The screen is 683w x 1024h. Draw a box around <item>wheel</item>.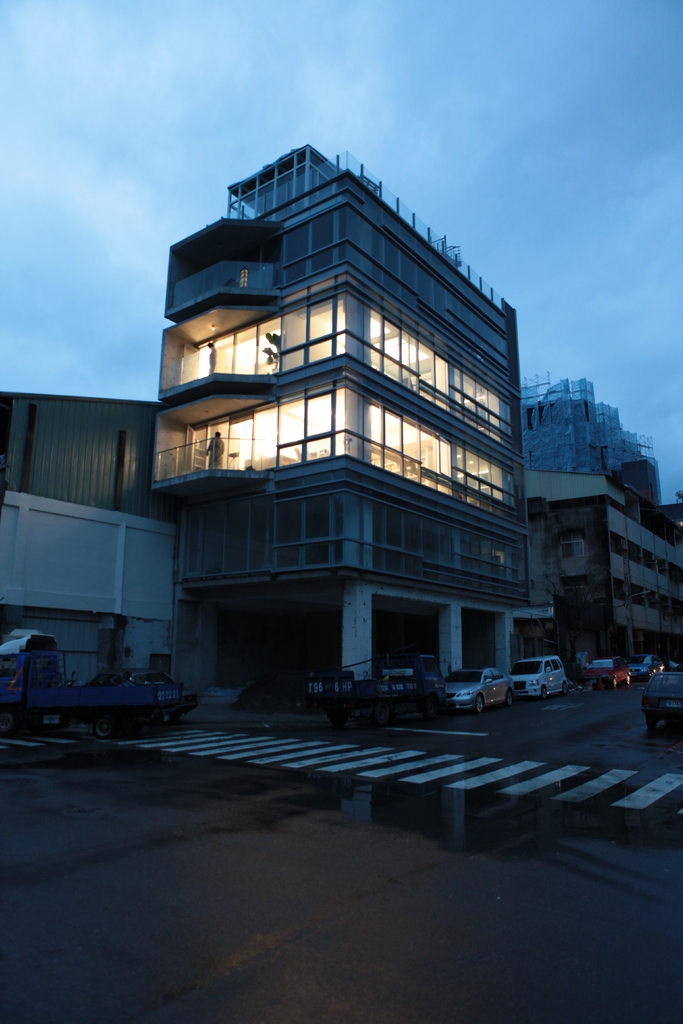
l=368, t=703, r=390, b=731.
